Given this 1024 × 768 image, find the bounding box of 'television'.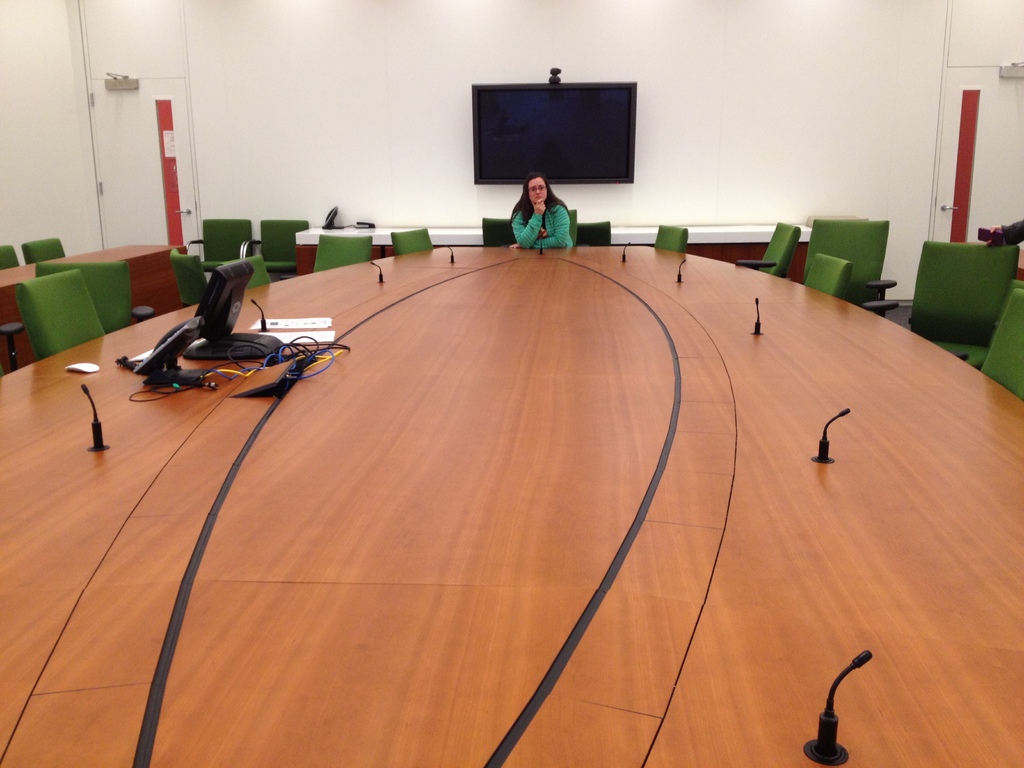
x1=469, y1=77, x2=636, y2=183.
